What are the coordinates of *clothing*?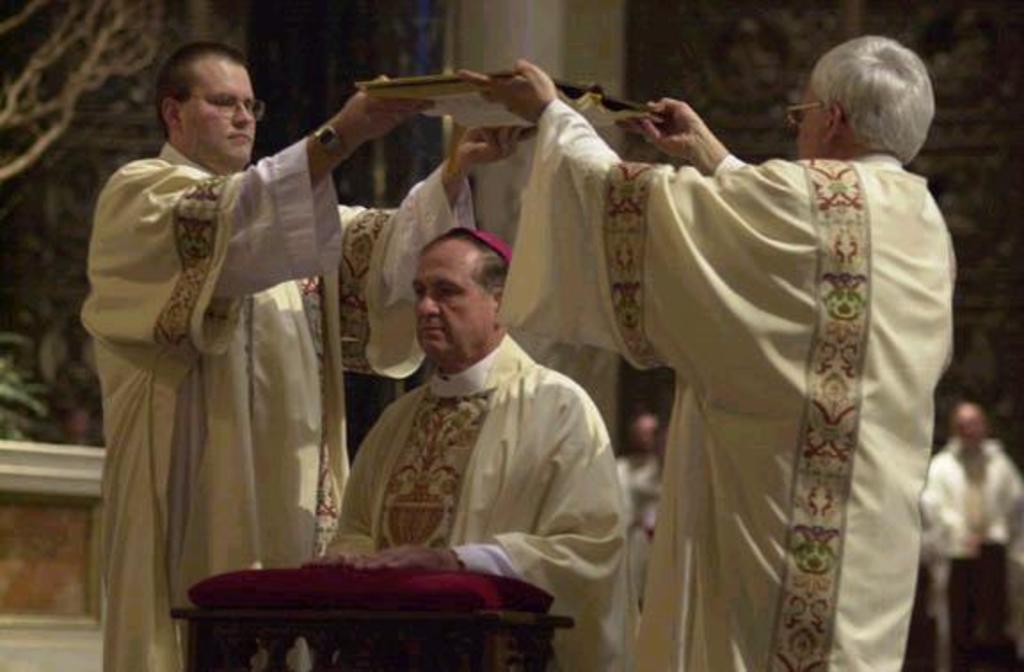
select_region(917, 432, 1022, 668).
